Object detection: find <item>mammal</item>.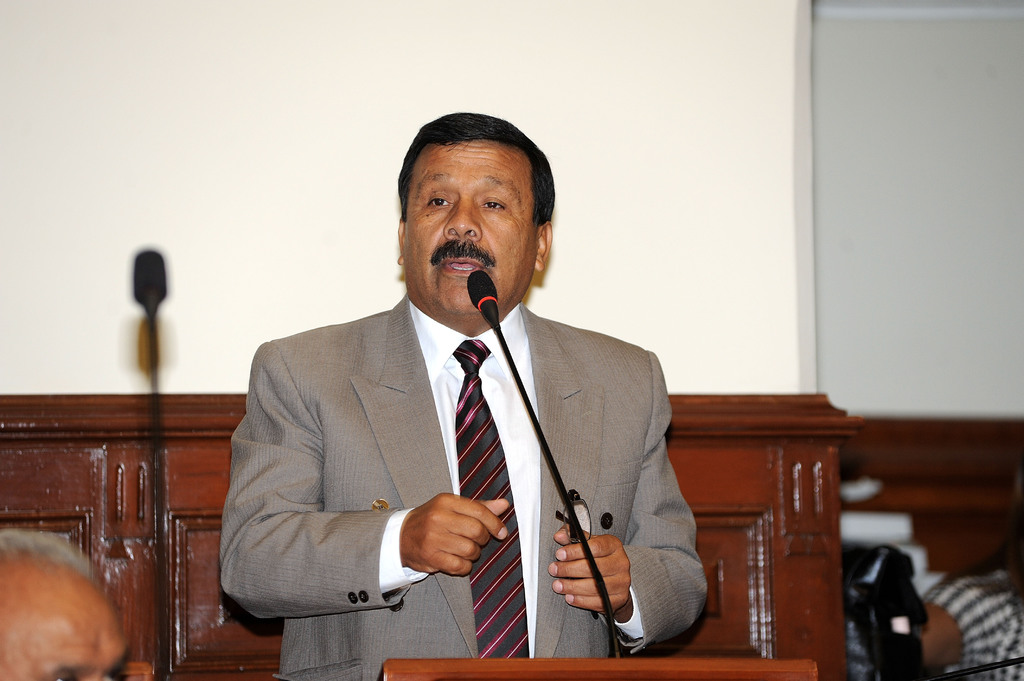
bbox=(0, 526, 124, 680).
